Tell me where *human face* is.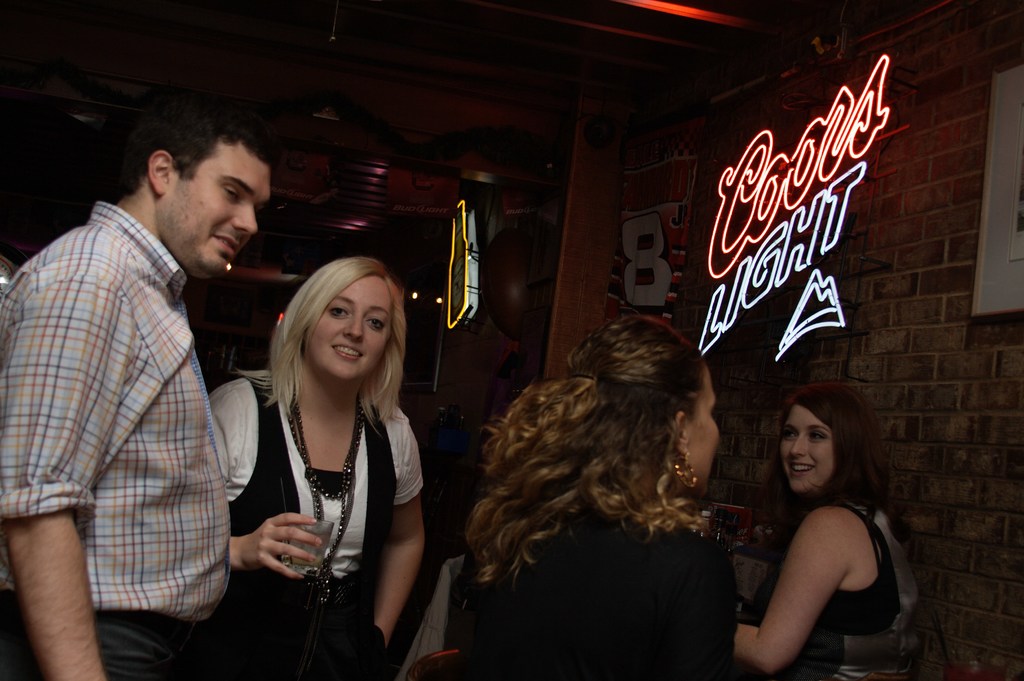
*human face* is at rect(312, 271, 390, 388).
